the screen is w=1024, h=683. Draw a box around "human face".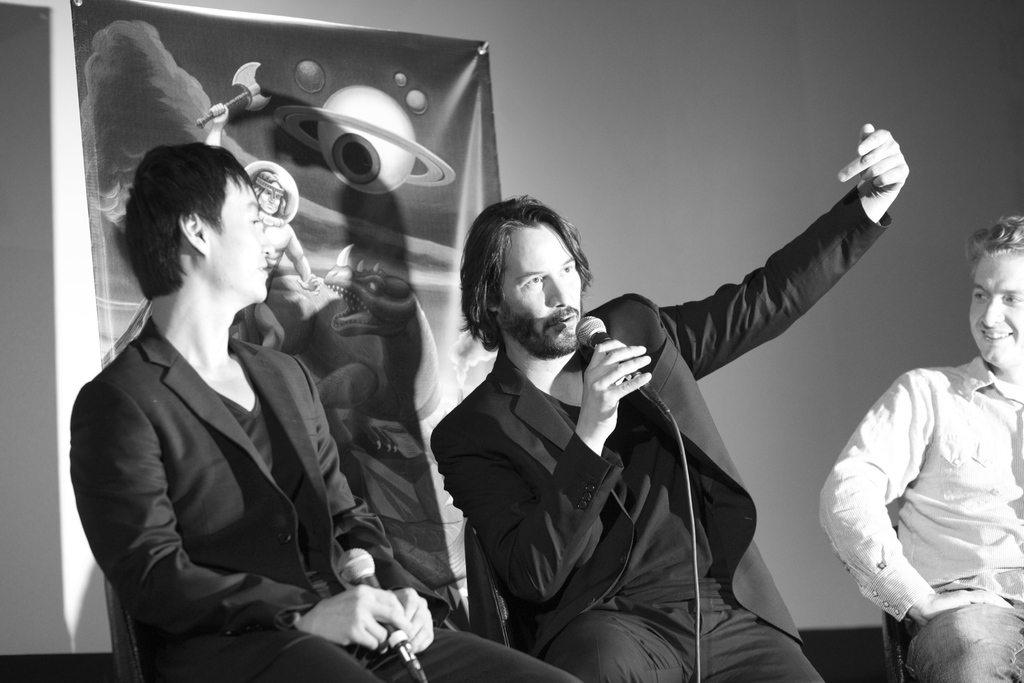
region(203, 180, 270, 302).
